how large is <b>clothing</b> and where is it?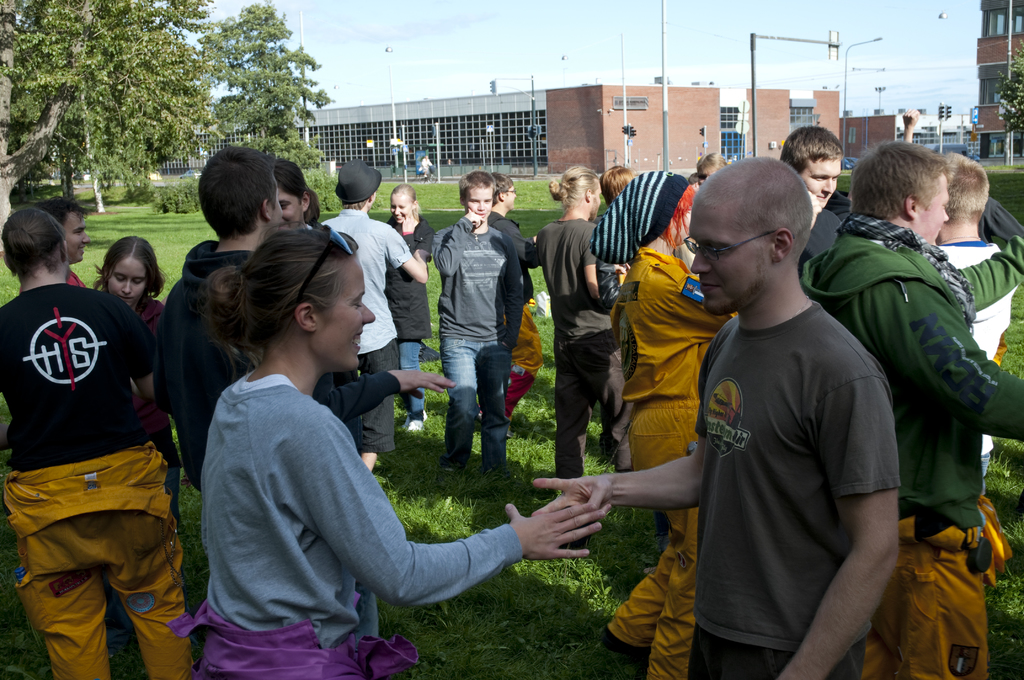
Bounding box: [162,247,286,420].
